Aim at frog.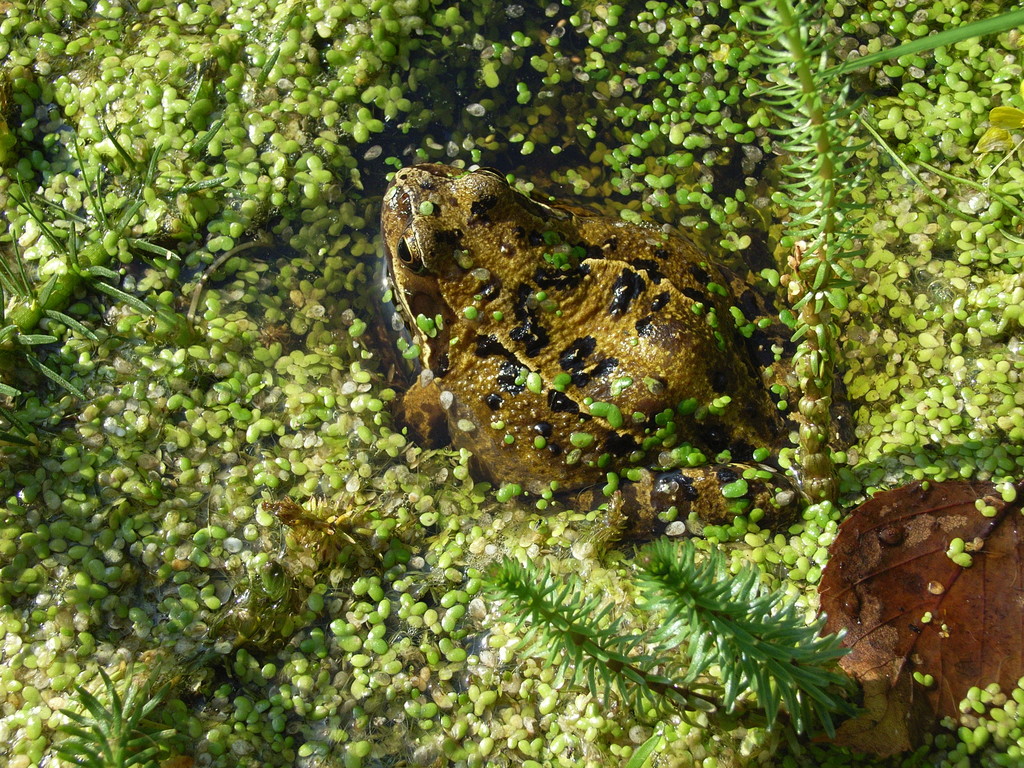
Aimed at Rect(376, 155, 860, 554).
